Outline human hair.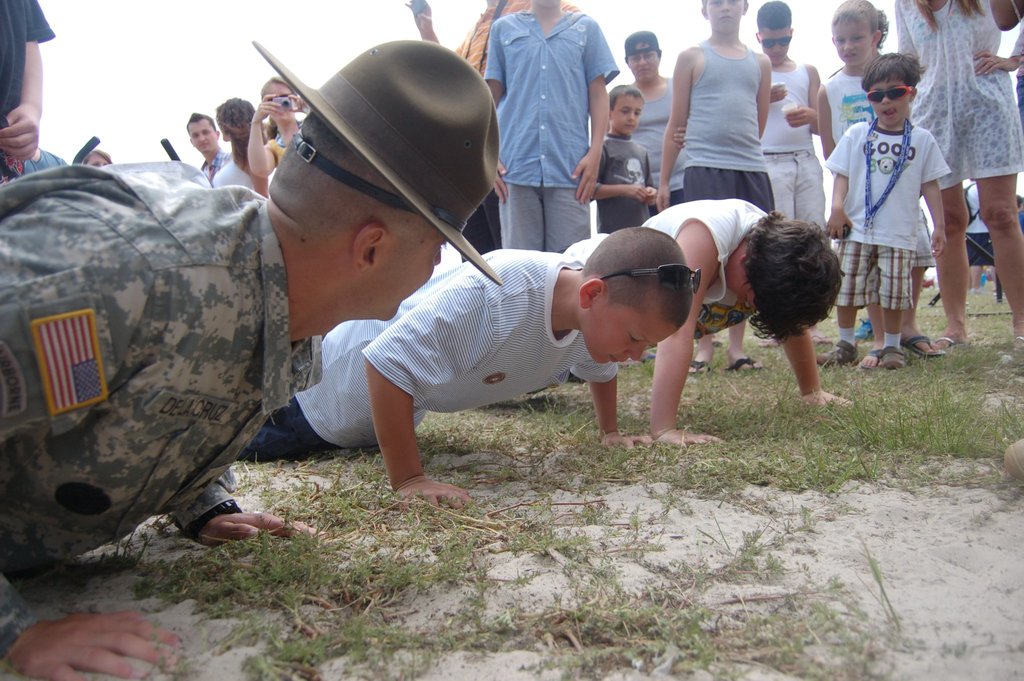
Outline: select_region(611, 84, 644, 106).
